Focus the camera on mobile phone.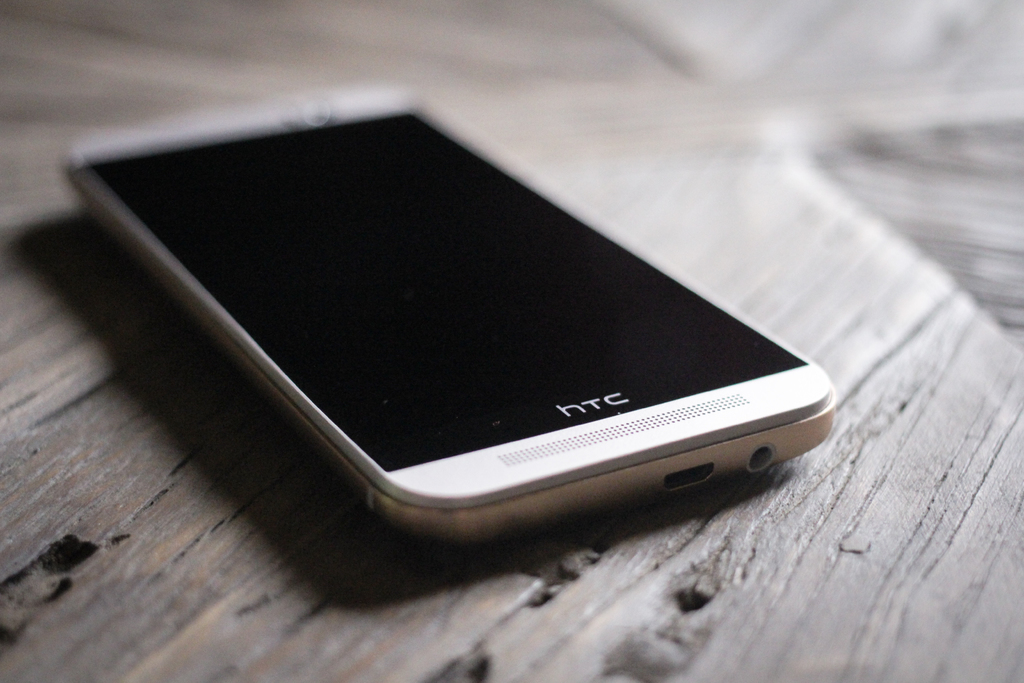
Focus region: <box>57,83,833,548</box>.
